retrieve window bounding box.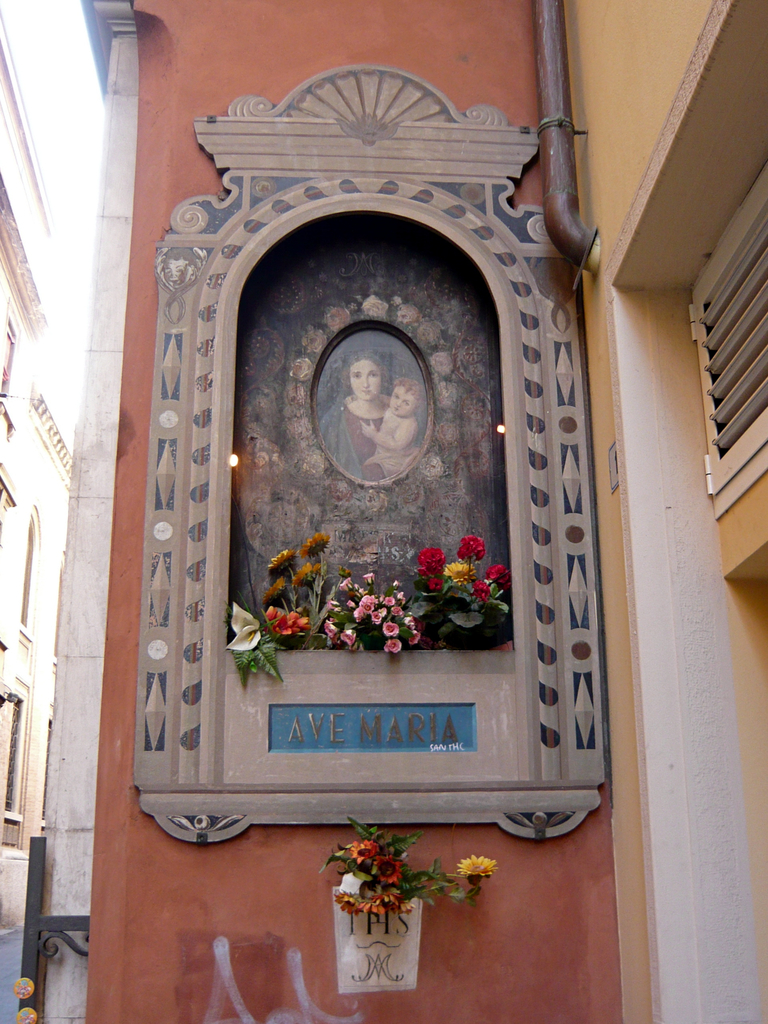
Bounding box: [x1=0, y1=695, x2=28, y2=824].
